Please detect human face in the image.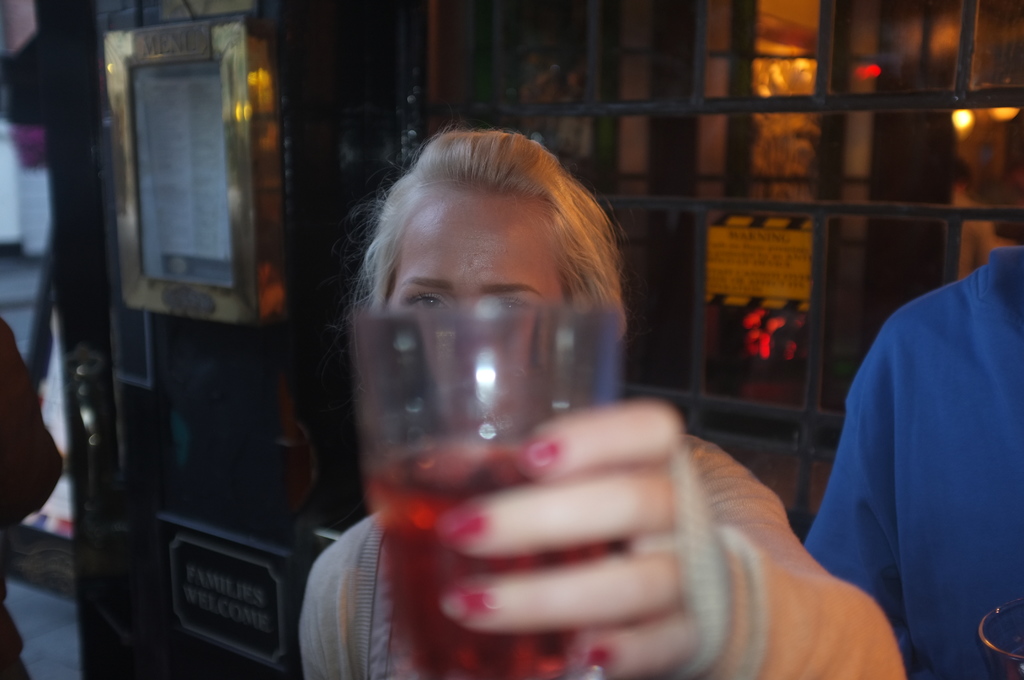
bbox(385, 191, 573, 429).
